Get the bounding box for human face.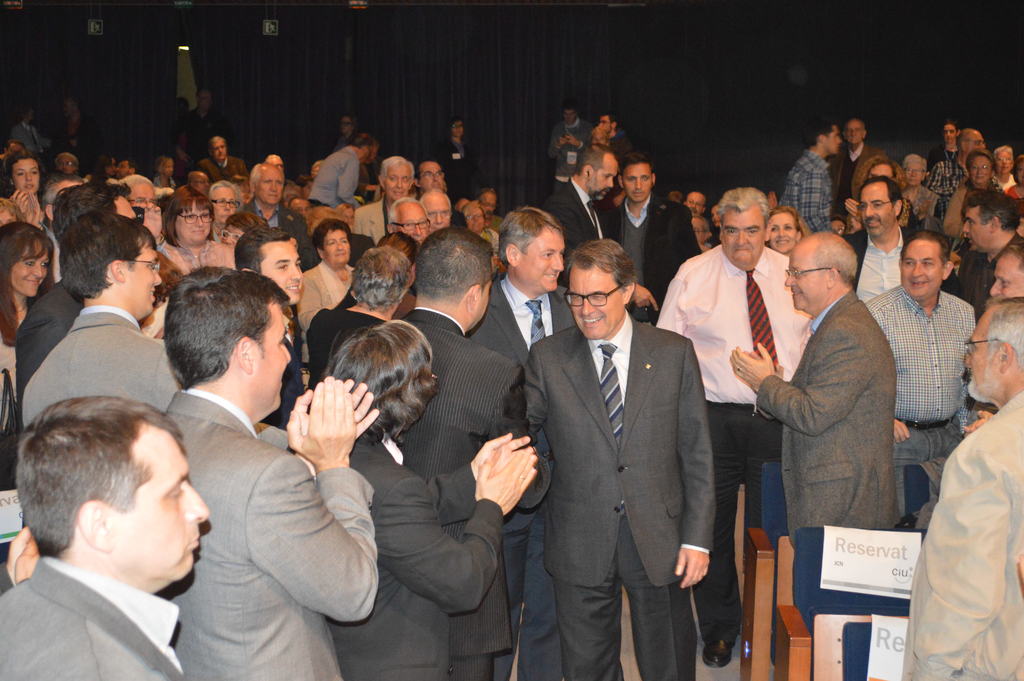
box(625, 162, 639, 213).
